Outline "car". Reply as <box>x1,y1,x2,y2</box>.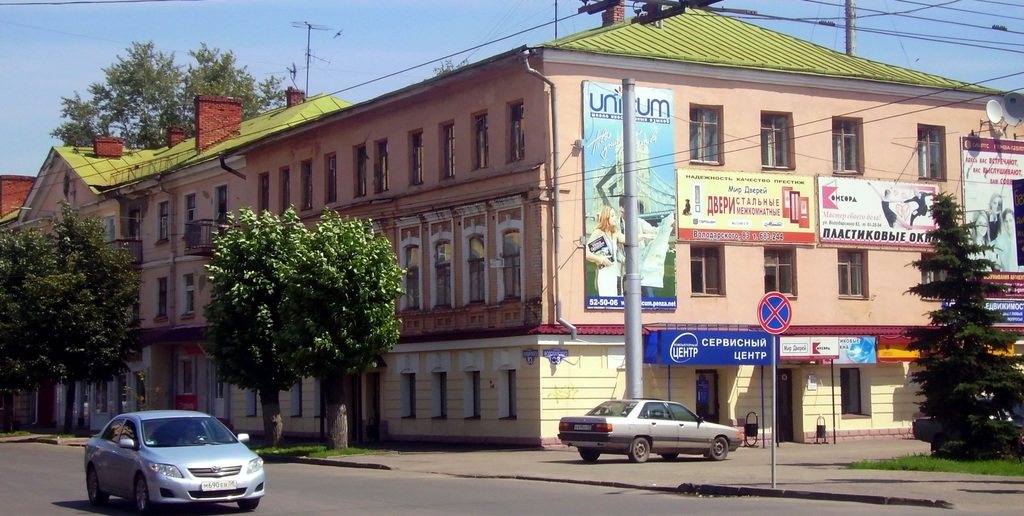
<box>79,405,268,515</box>.
